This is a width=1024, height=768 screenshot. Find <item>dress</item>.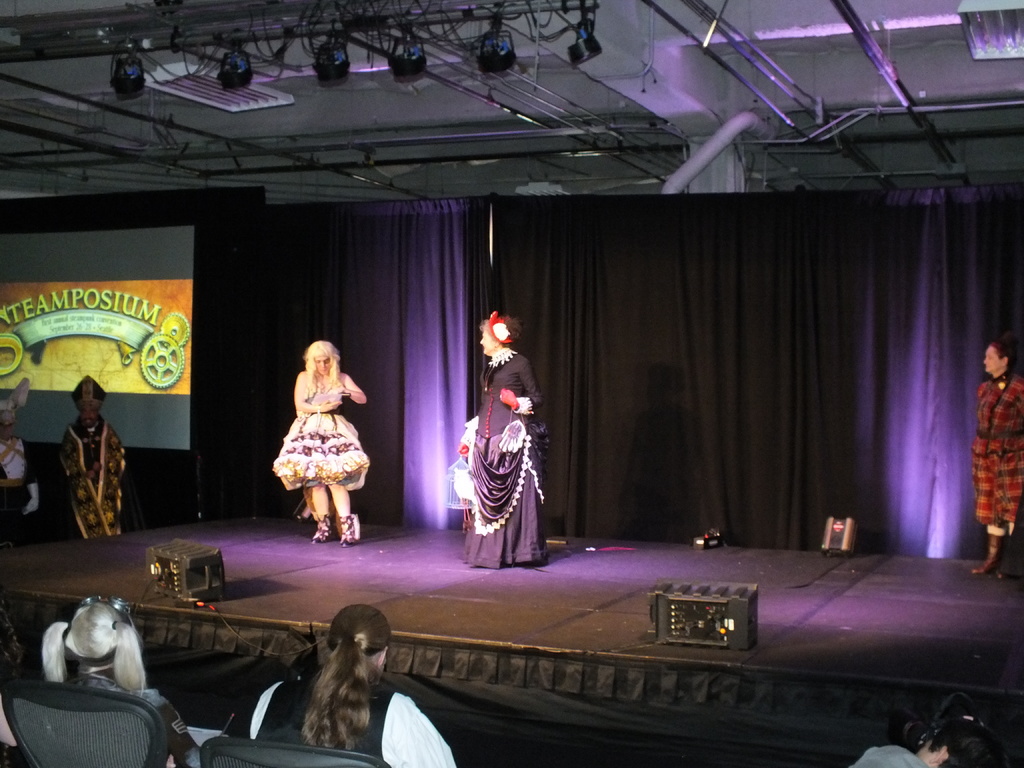
Bounding box: box=[273, 373, 370, 490].
